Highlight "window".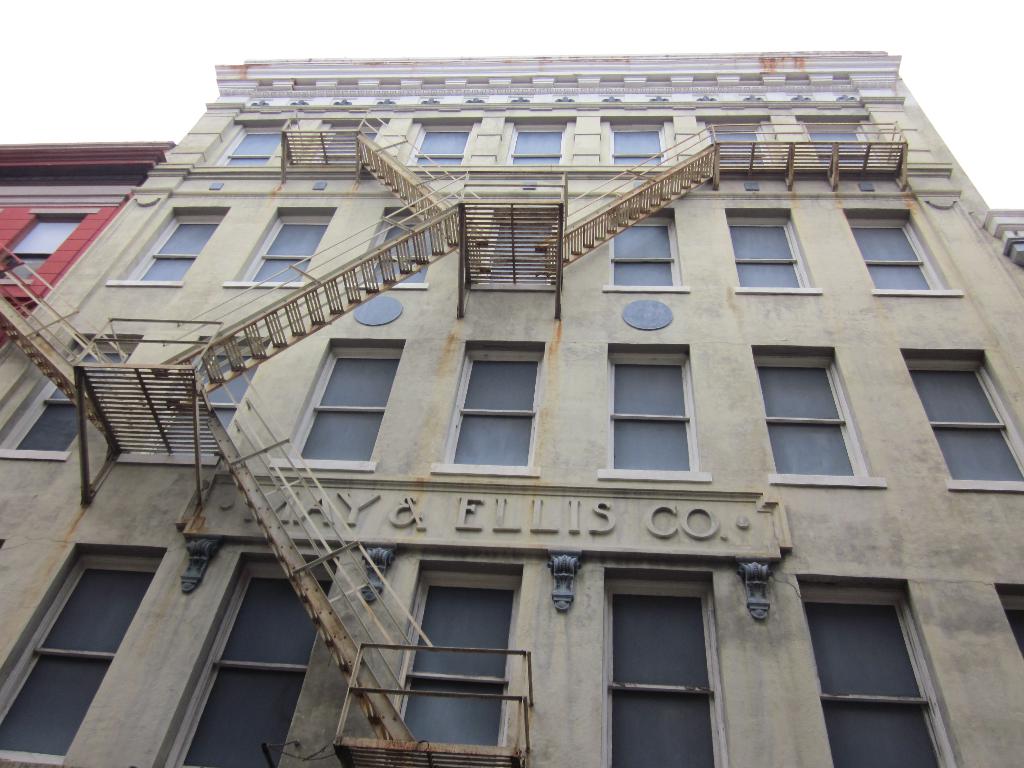
Highlighted region: [234,205,338,287].
